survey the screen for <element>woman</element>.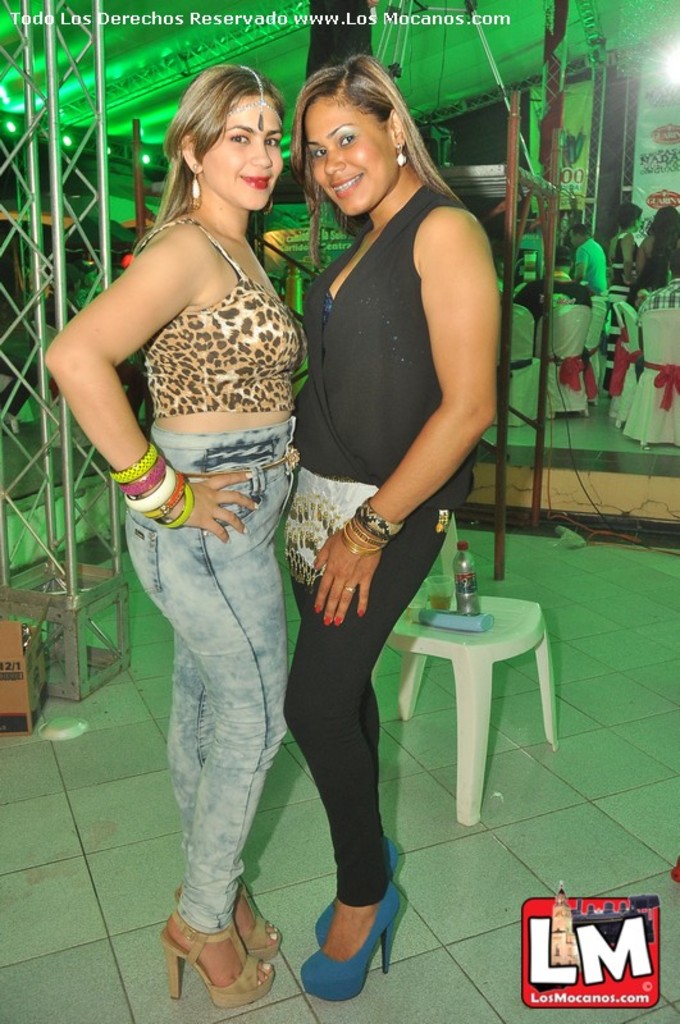
Survey found: [279, 56, 502, 1000].
